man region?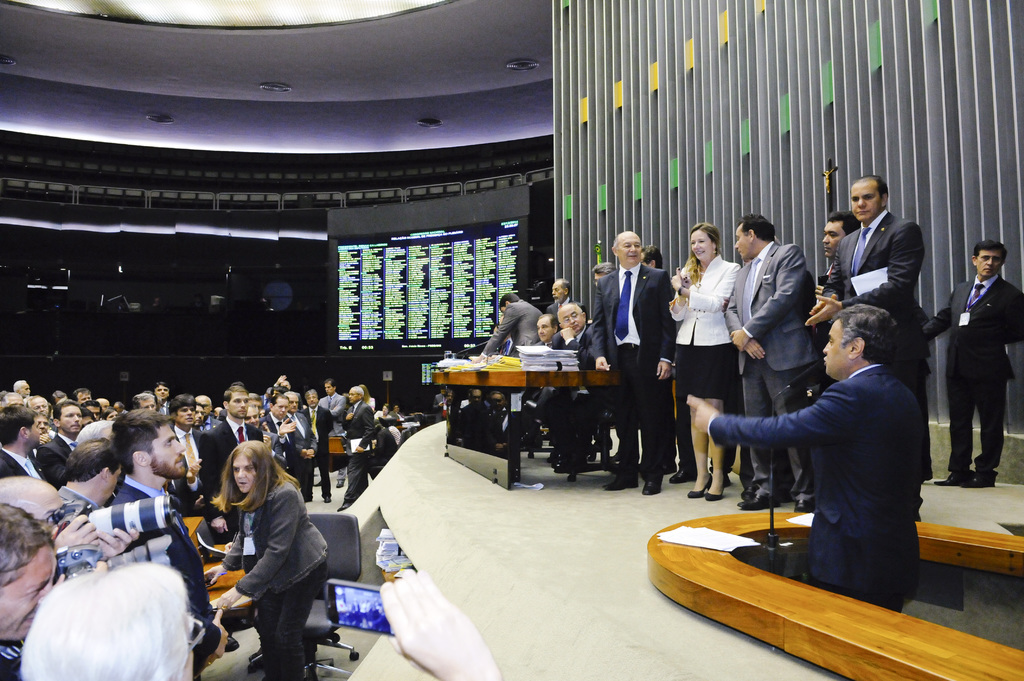
bbox(481, 390, 511, 463)
